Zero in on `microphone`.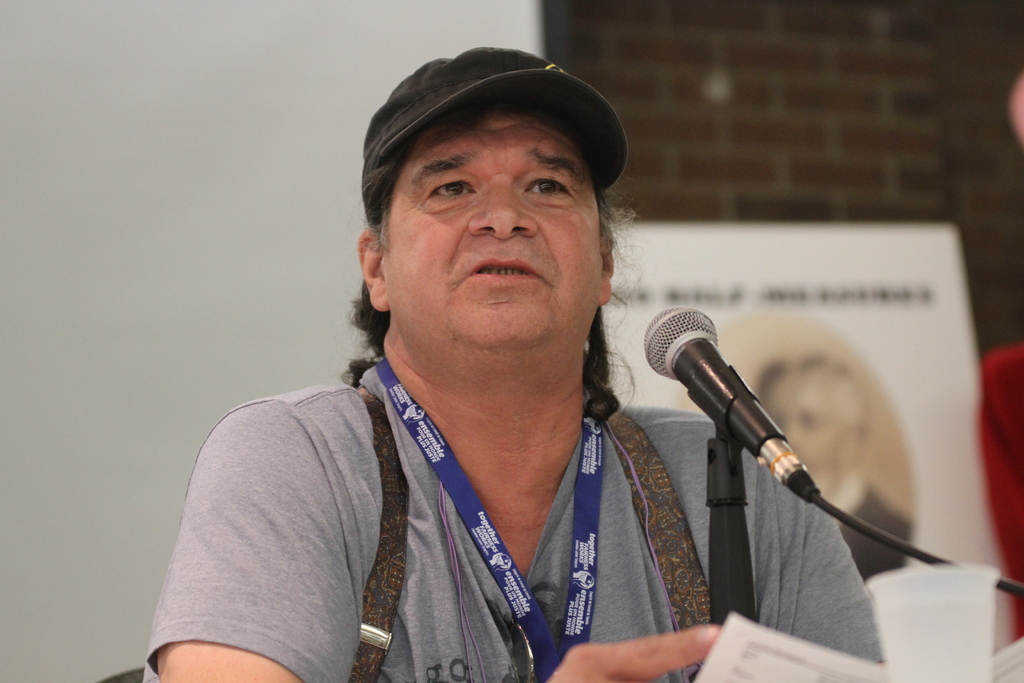
Zeroed in: region(641, 306, 824, 502).
